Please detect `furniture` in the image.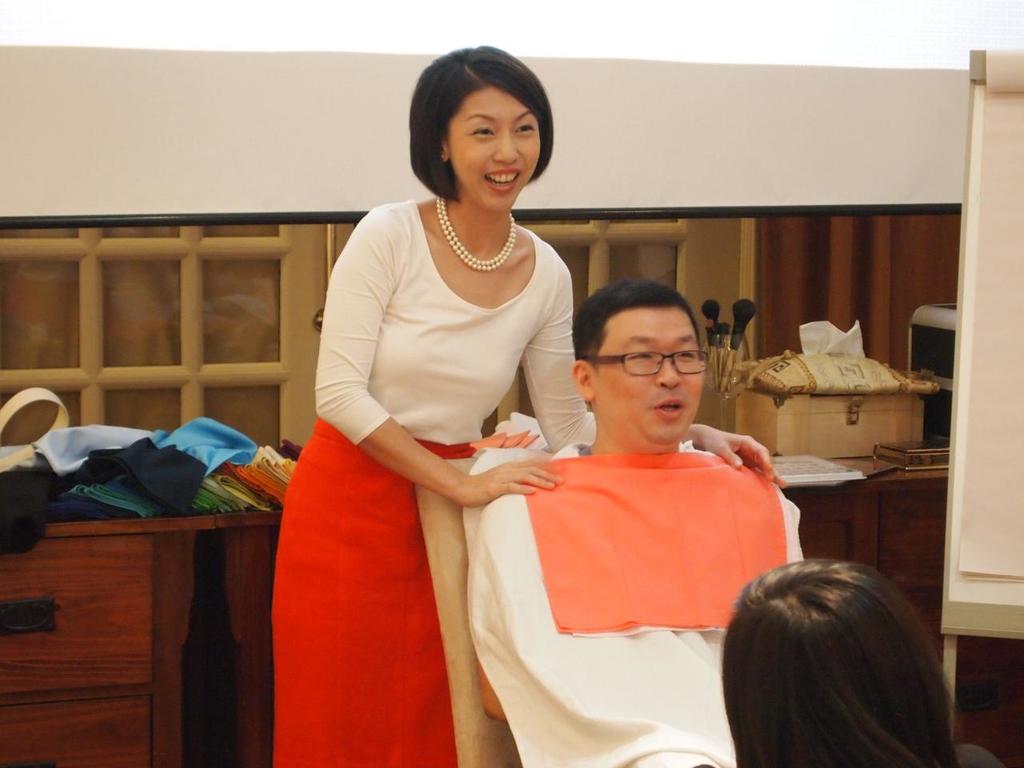
bbox(942, 50, 1023, 741).
